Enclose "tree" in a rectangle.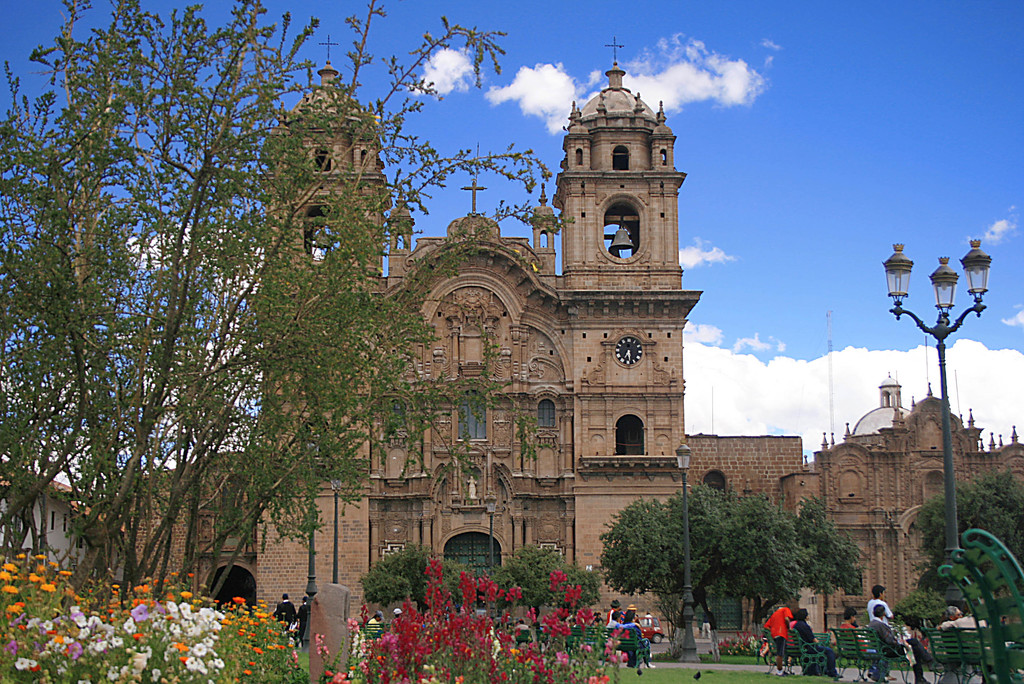
(x1=592, y1=479, x2=854, y2=636).
